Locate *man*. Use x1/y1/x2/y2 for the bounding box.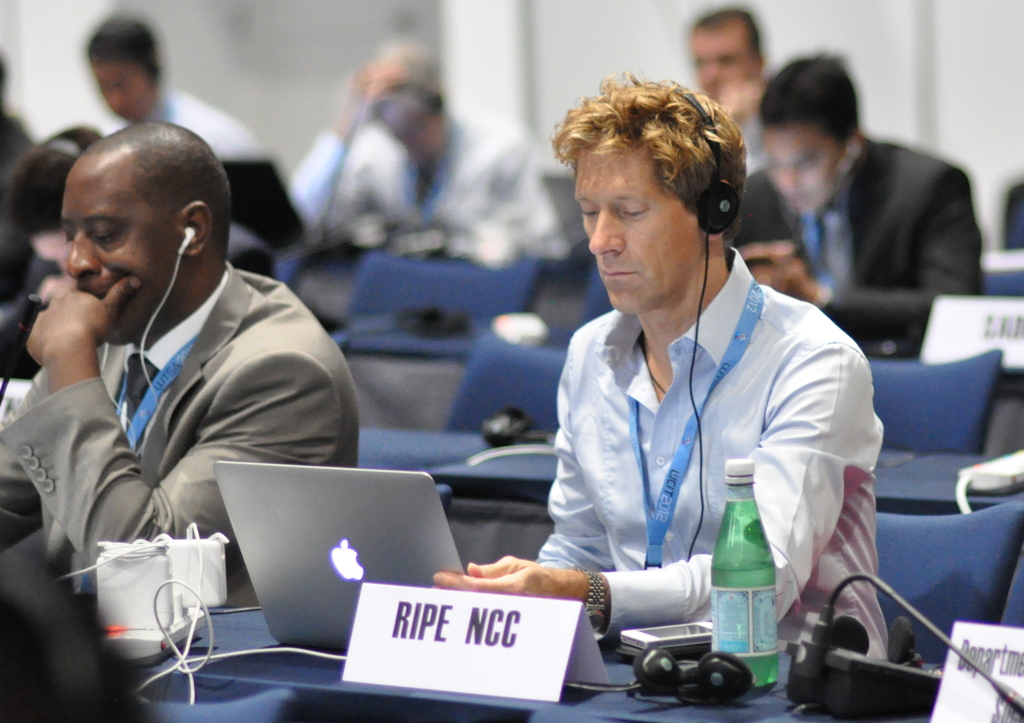
284/44/578/261.
